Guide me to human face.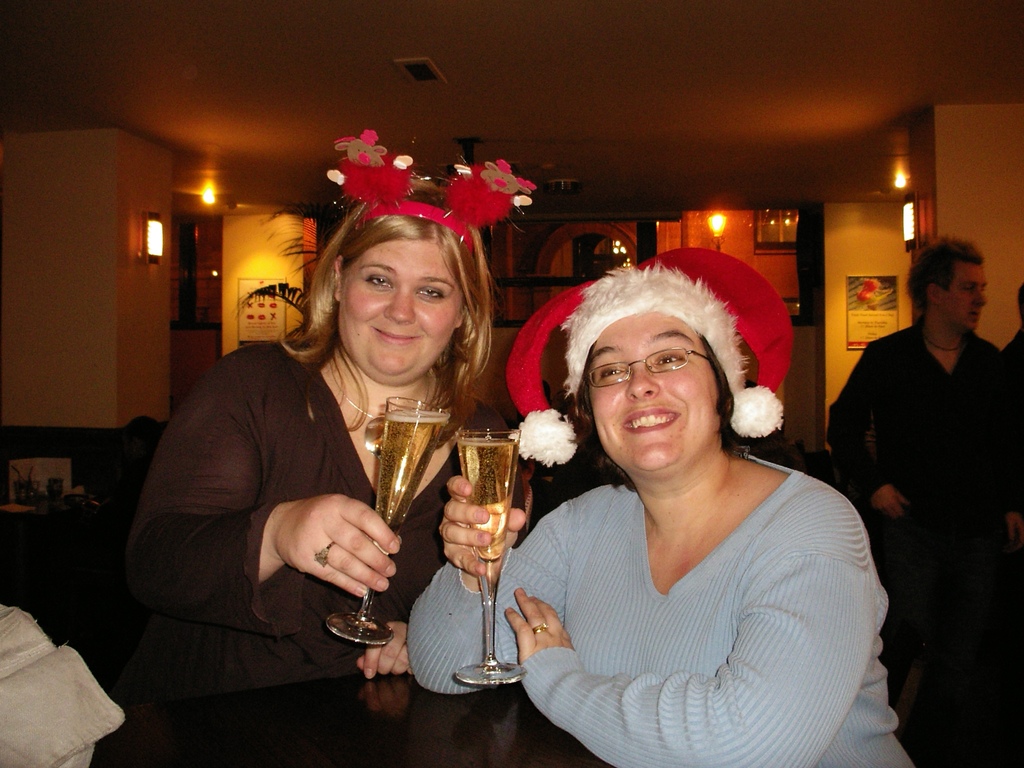
Guidance: box(337, 240, 457, 378).
